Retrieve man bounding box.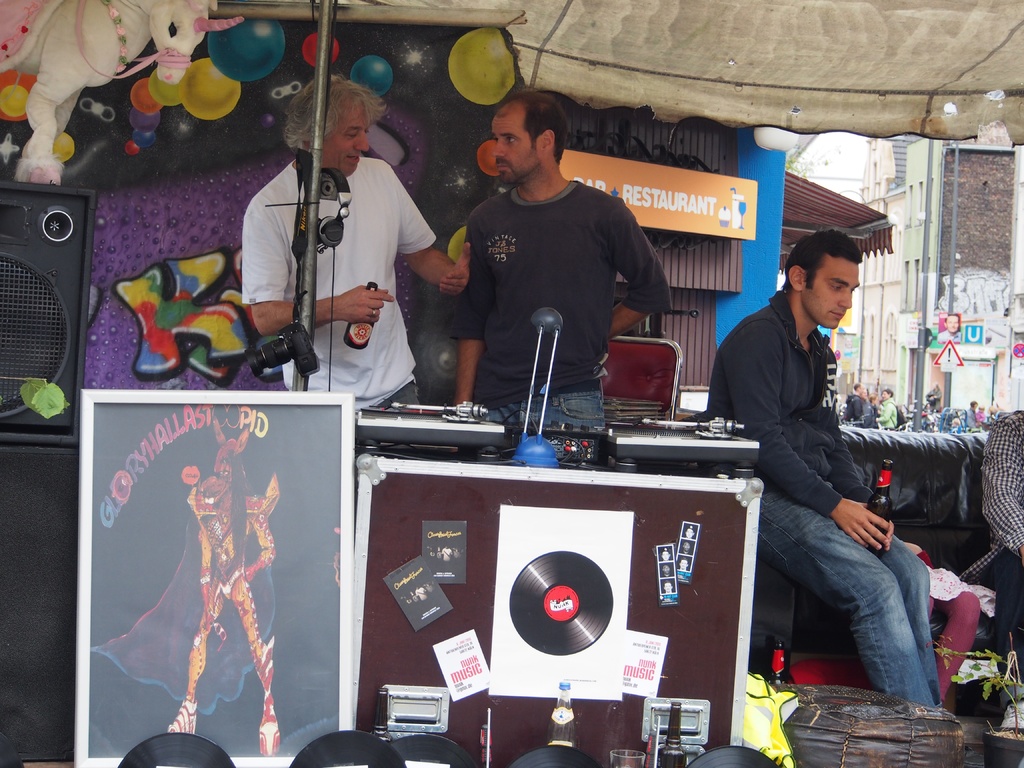
Bounding box: <box>240,77,469,424</box>.
